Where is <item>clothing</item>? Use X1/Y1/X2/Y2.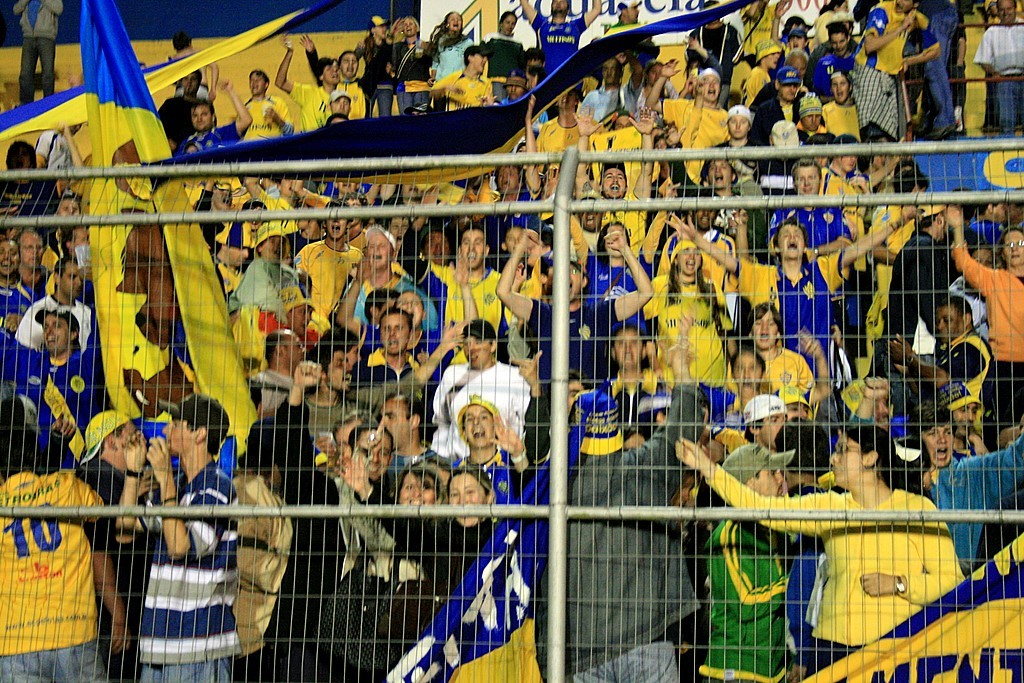
686/23/738/104.
